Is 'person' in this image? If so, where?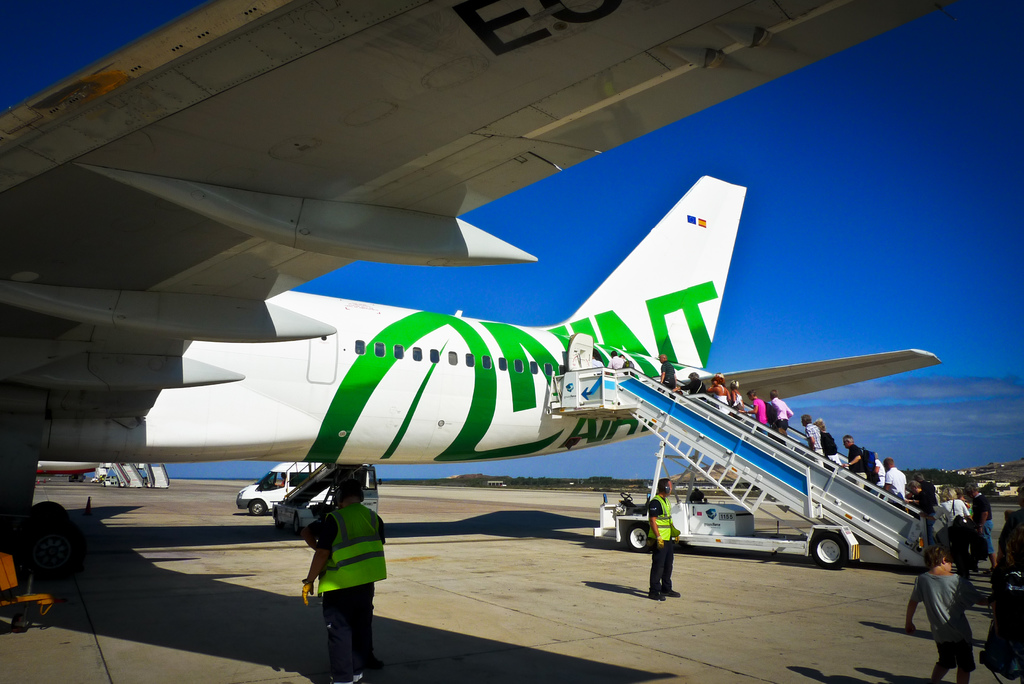
Yes, at box(303, 475, 389, 683).
